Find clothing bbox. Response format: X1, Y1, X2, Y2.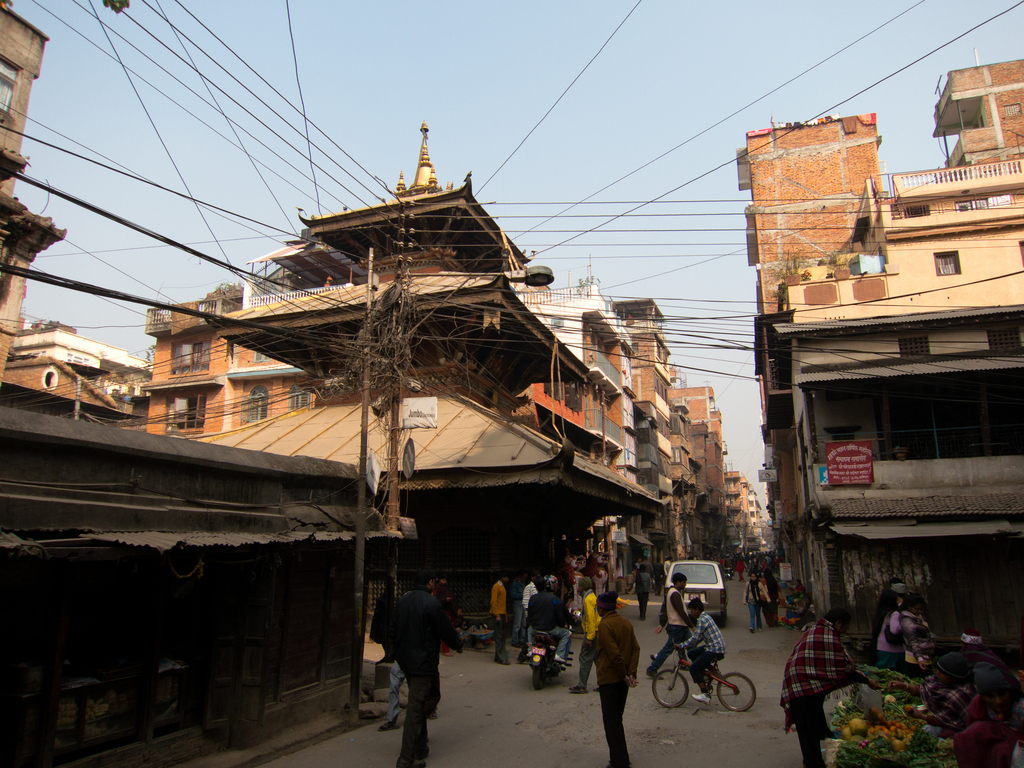
776, 620, 865, 766.
